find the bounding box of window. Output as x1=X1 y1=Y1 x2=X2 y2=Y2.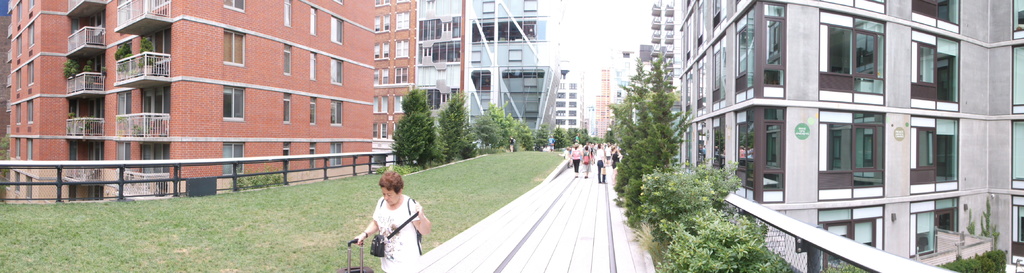
x1=497 y1=19 x2=531 y2=39.
